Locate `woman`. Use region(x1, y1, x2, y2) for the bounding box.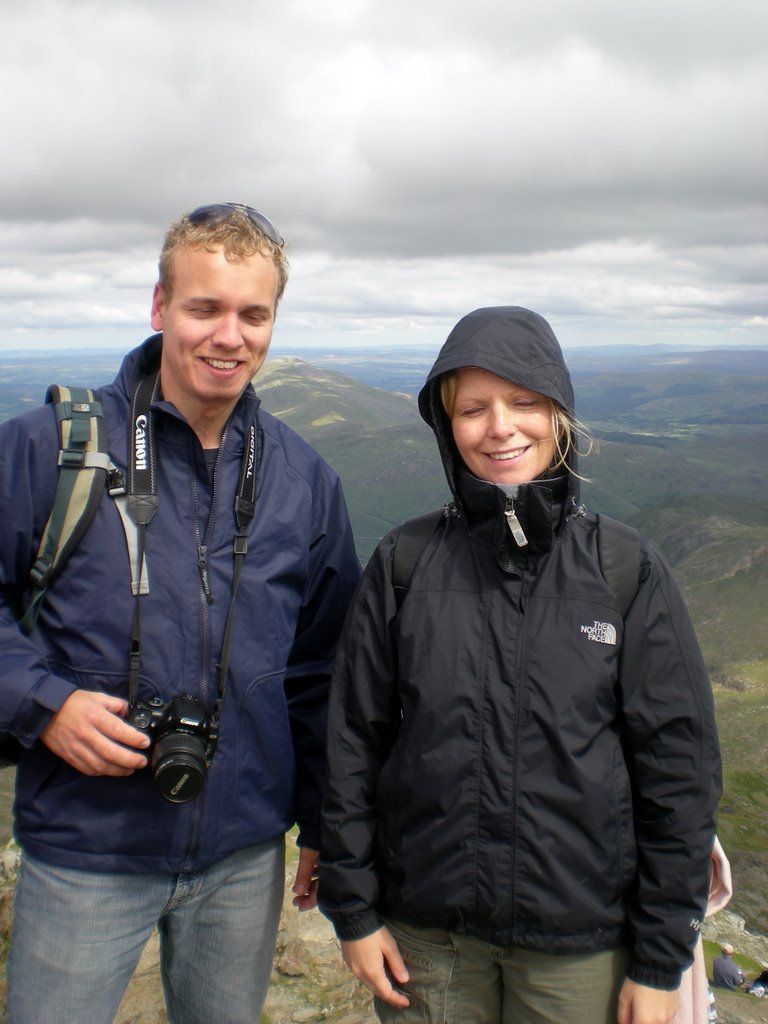
region(319, 307, 723, 1023).
